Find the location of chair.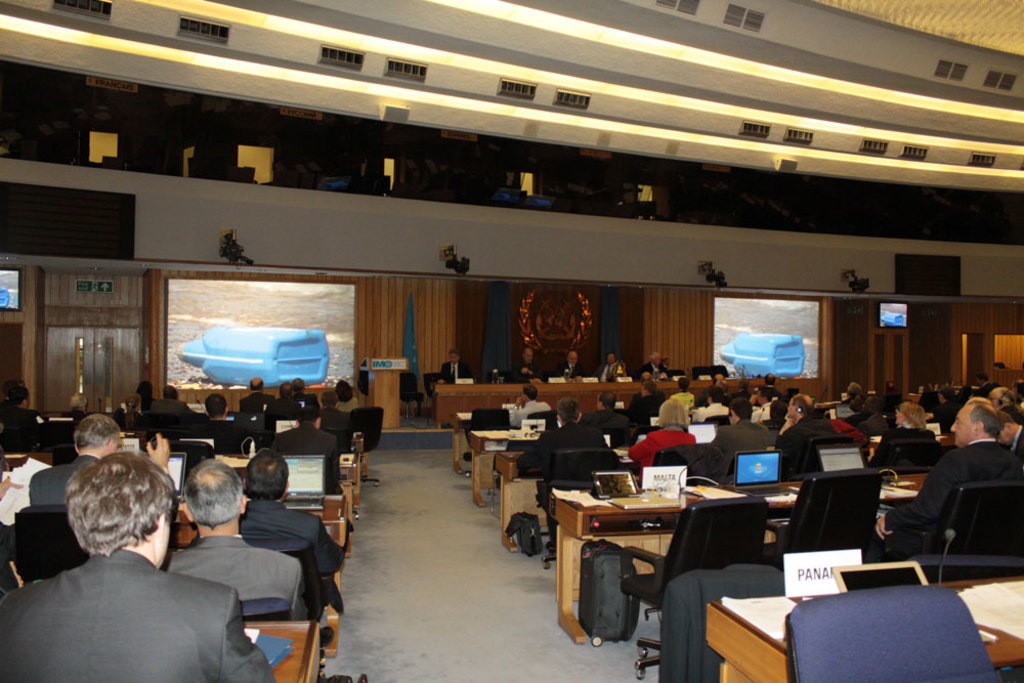
Location: locate(398, 369, 429, 425).
